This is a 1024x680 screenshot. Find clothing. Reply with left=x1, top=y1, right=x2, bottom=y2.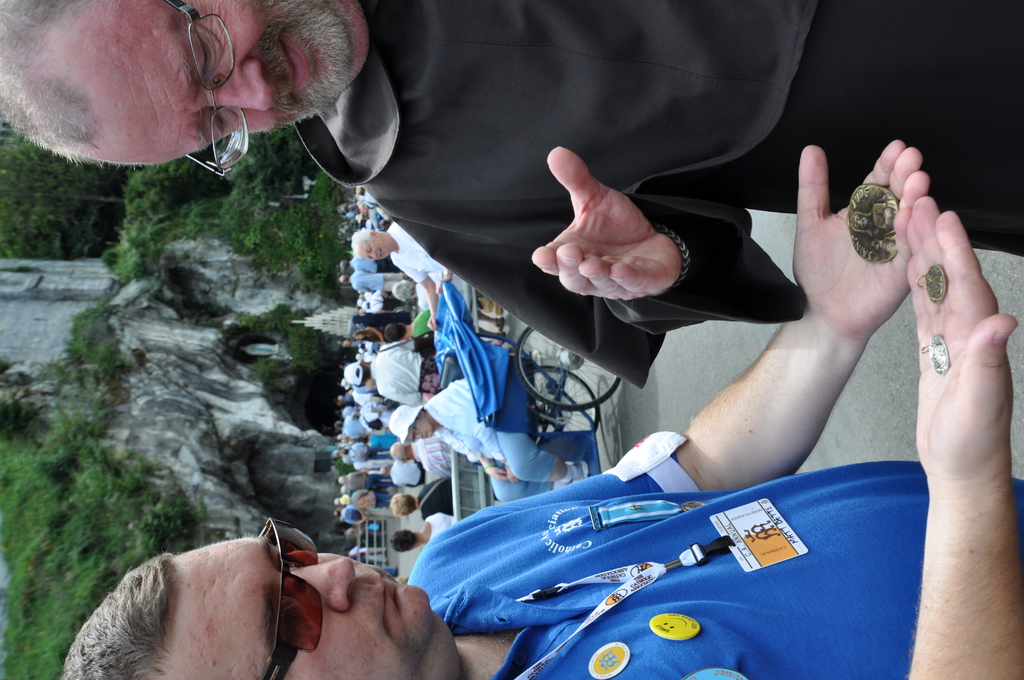
left=292, top=0, right=1023, bottom=391.
